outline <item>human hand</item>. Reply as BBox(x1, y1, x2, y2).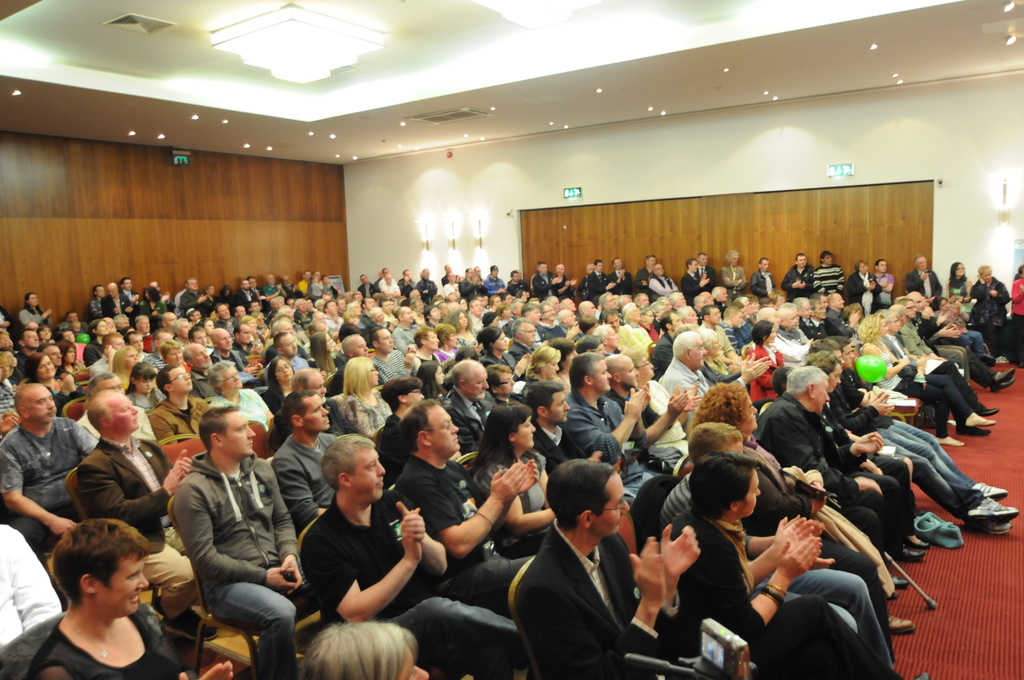
BBox(777, 536, 823, 579).
